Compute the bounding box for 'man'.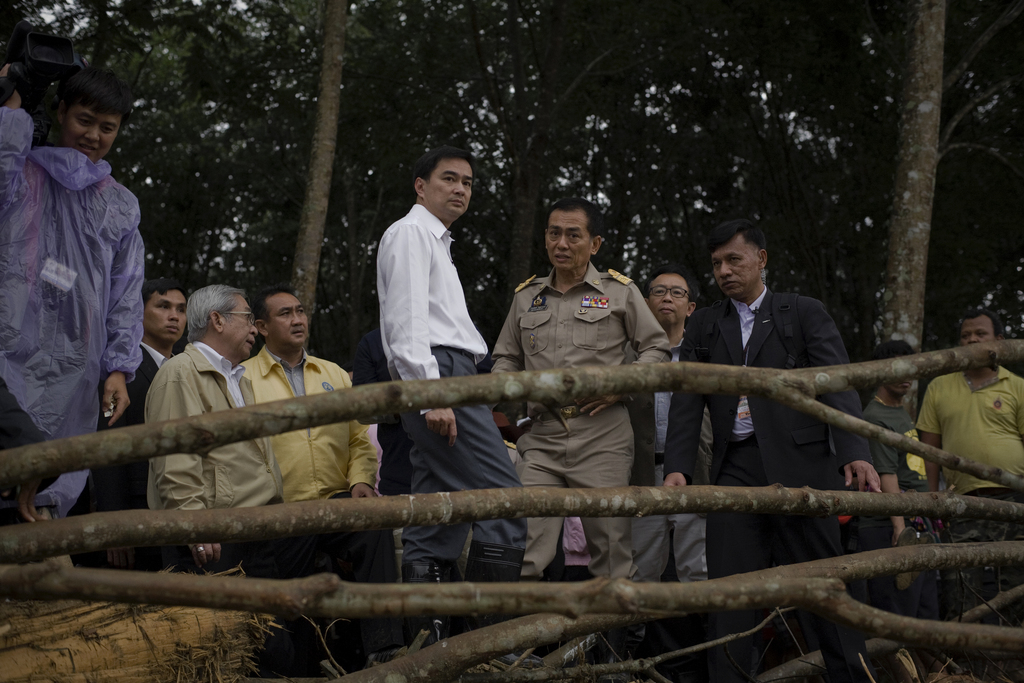
(367,136,534,652).
